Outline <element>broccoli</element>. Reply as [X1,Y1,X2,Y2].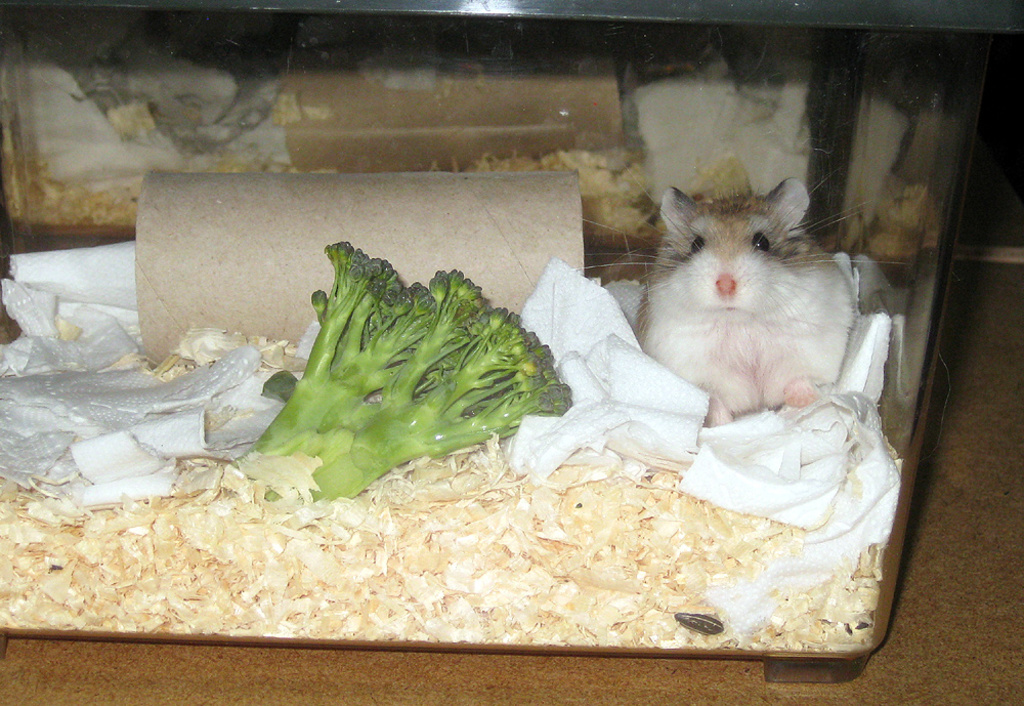
[238,240,580,500].
